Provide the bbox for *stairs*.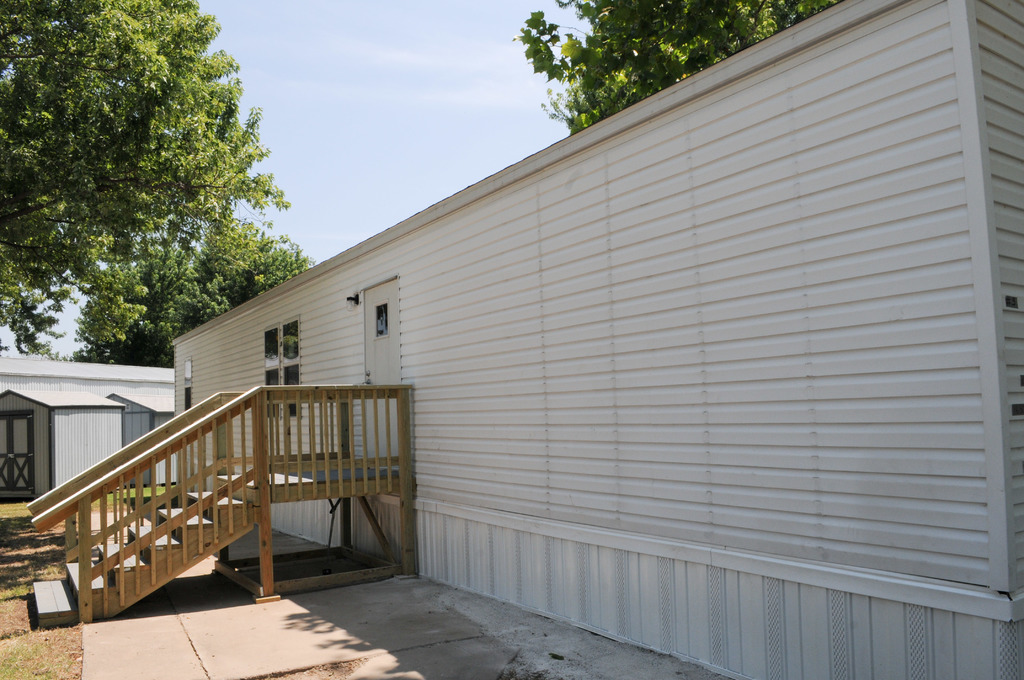
BBox(26, 467, 409, 629).
